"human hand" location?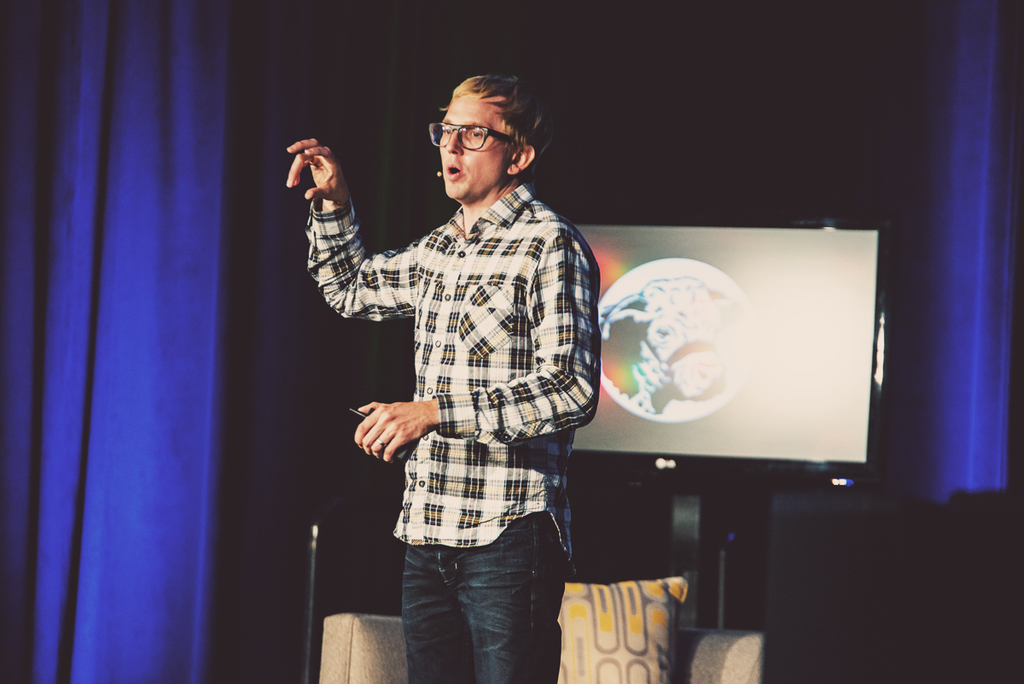
{"x1": 282, "y1": 137, "x2": 347, "y2": 204}
